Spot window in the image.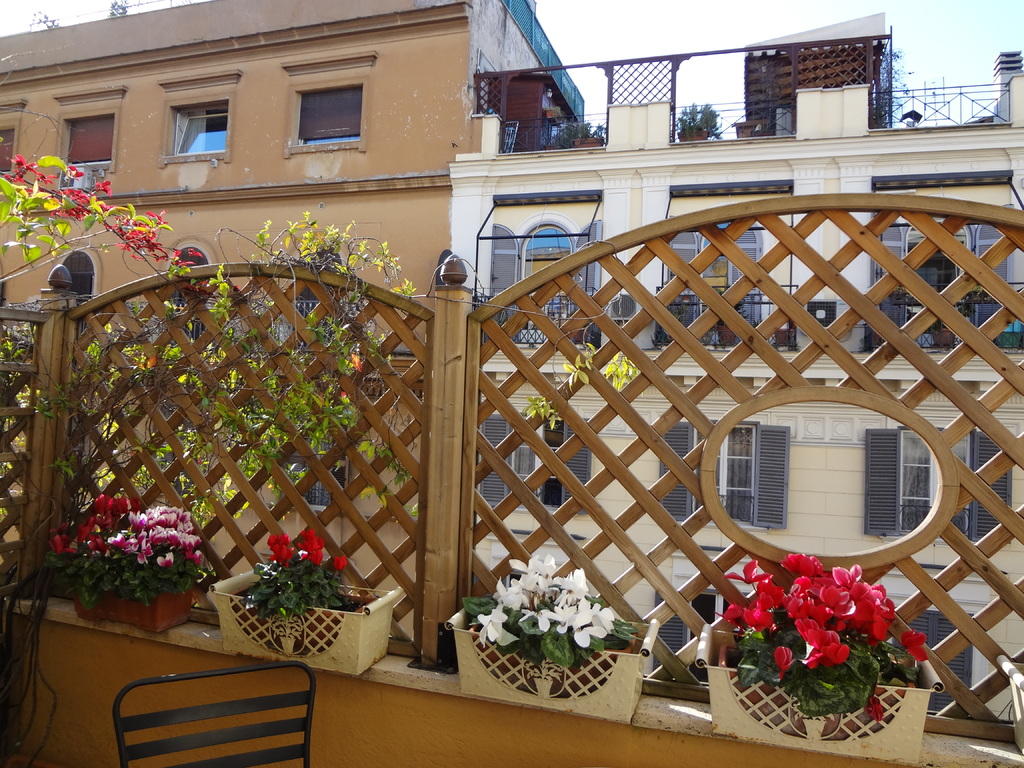
window found at [left=513, top=424, right=561, bottom=502].
